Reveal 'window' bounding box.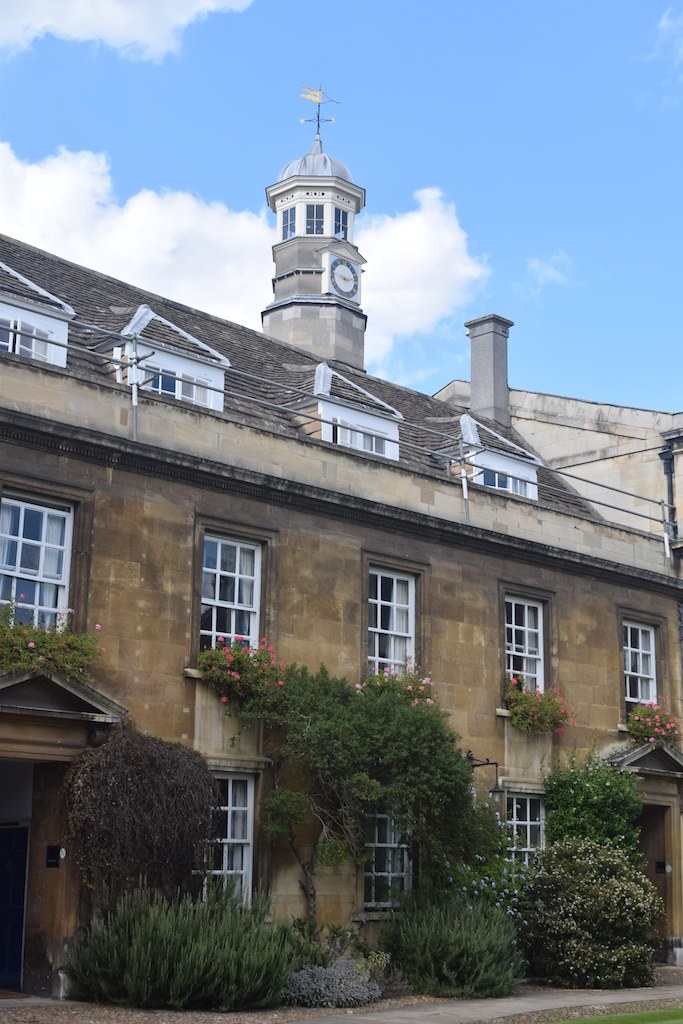
Revealed: x1=0, y1=320, x2=51, y2=367.
